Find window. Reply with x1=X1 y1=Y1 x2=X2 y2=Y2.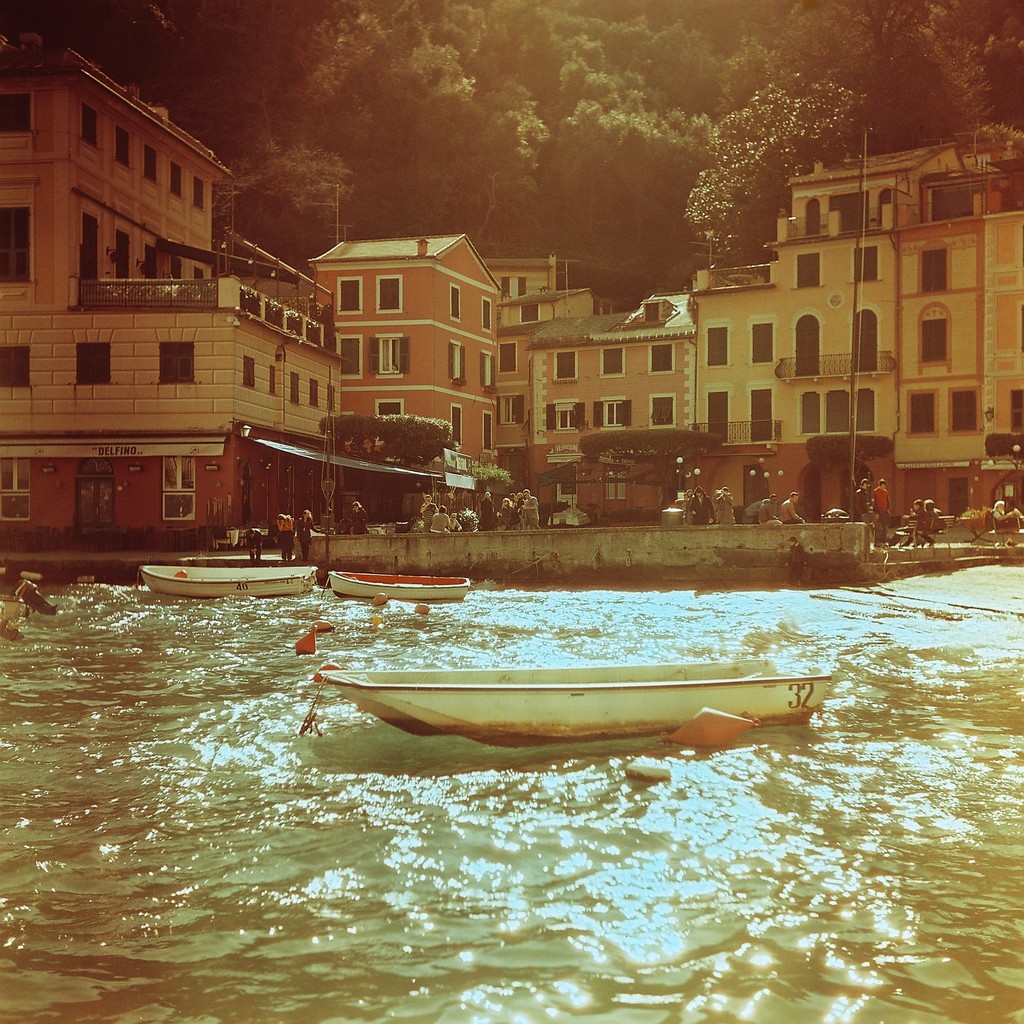
x1=83 y1=108 x2=99 y2=148.
